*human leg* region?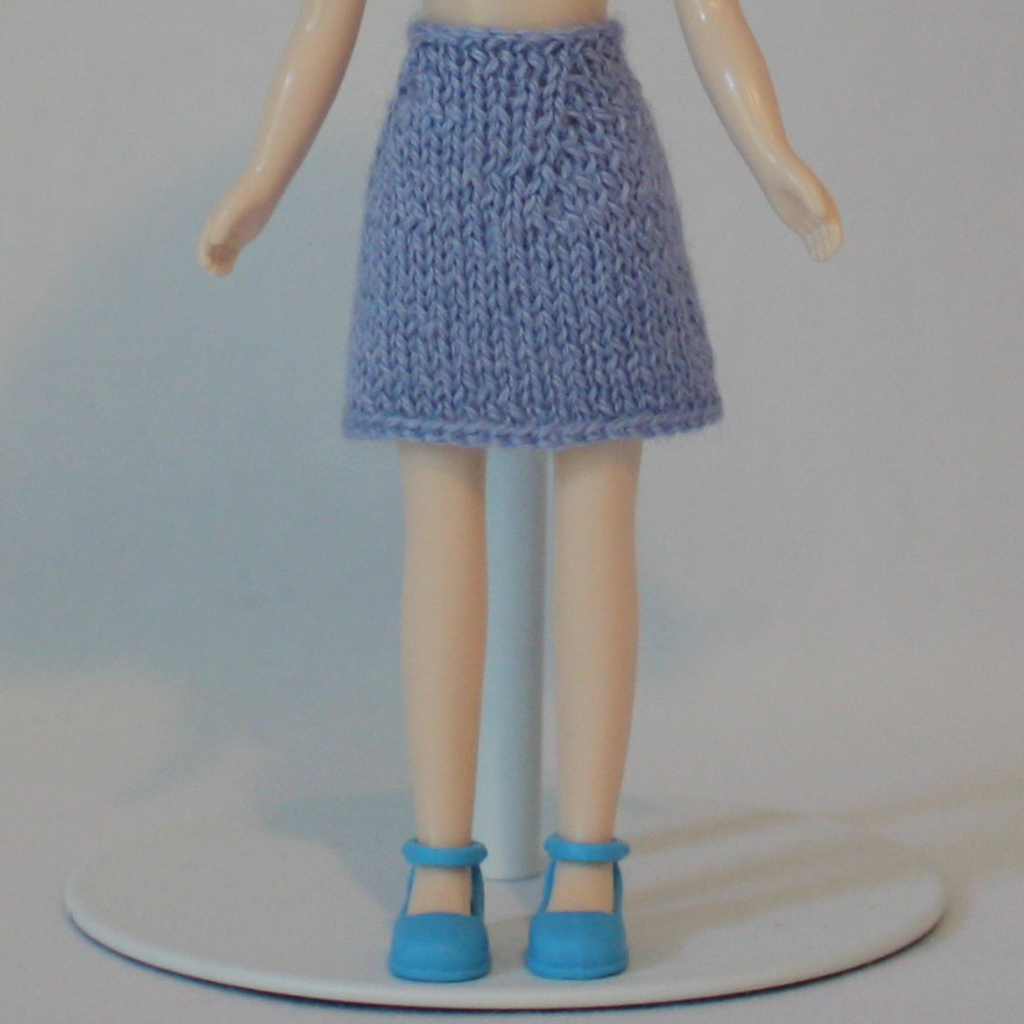
(526,154,631,983)
